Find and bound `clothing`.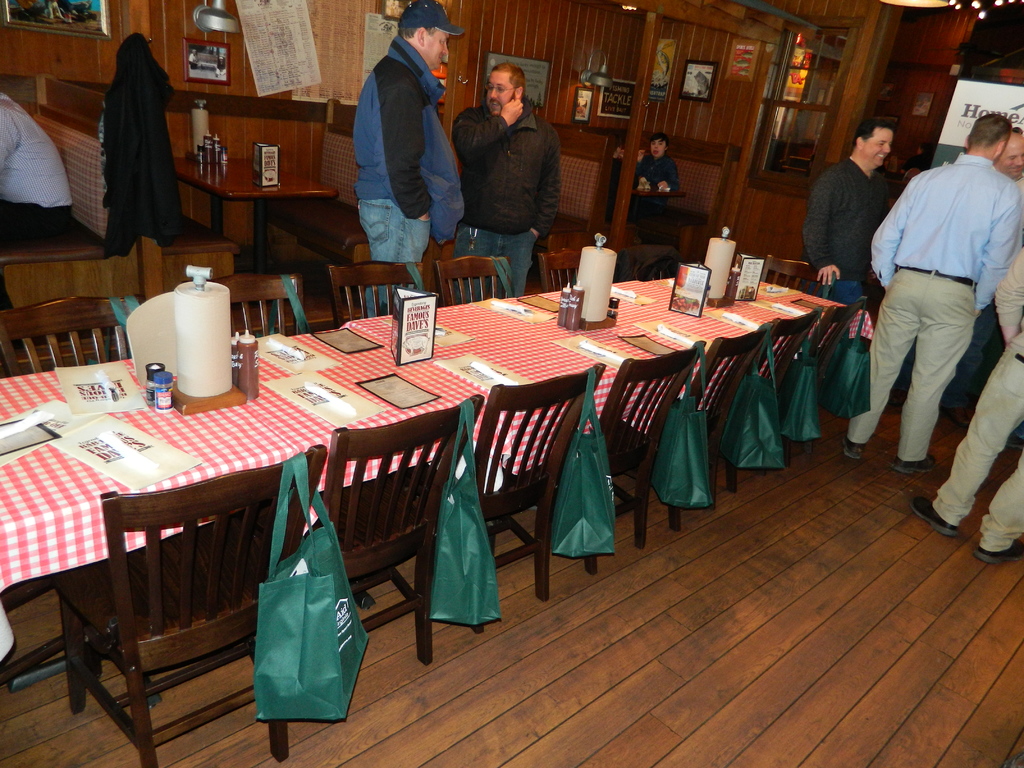
Bound: l=810, t=268, r=868, b=316.
